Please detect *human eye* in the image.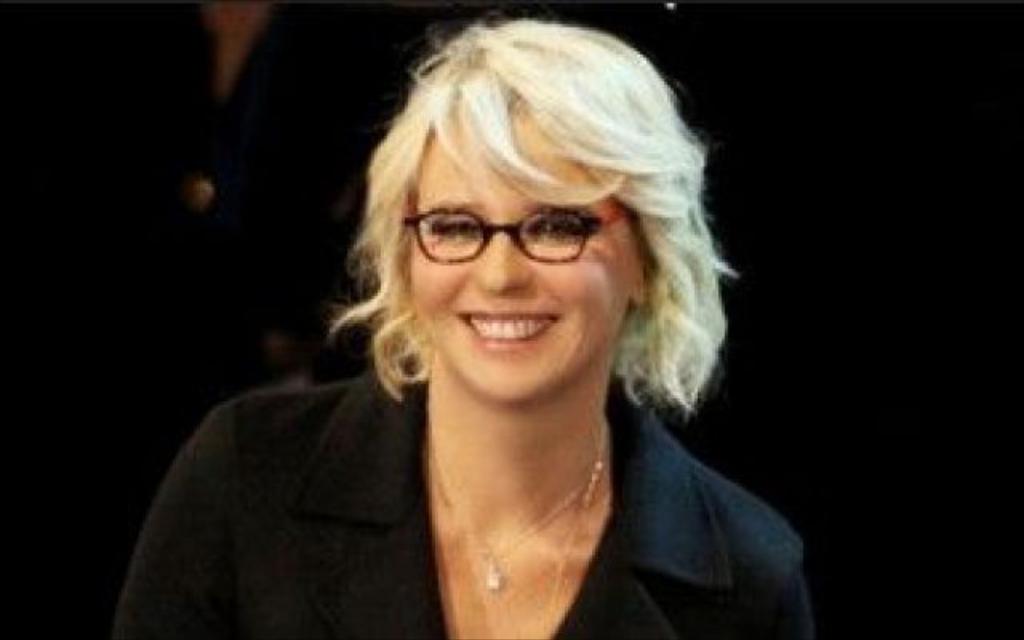
[x1=525, y1=213, x2=590, y2=245].
